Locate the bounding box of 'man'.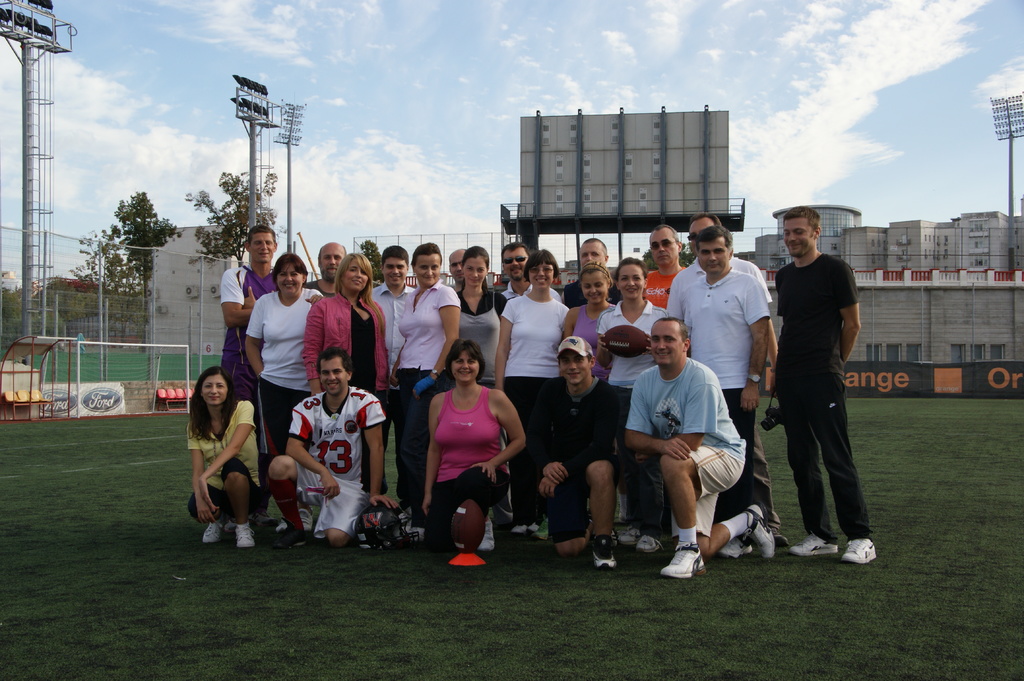
Bounding box: l=641, t=222, r=683, b=308.
